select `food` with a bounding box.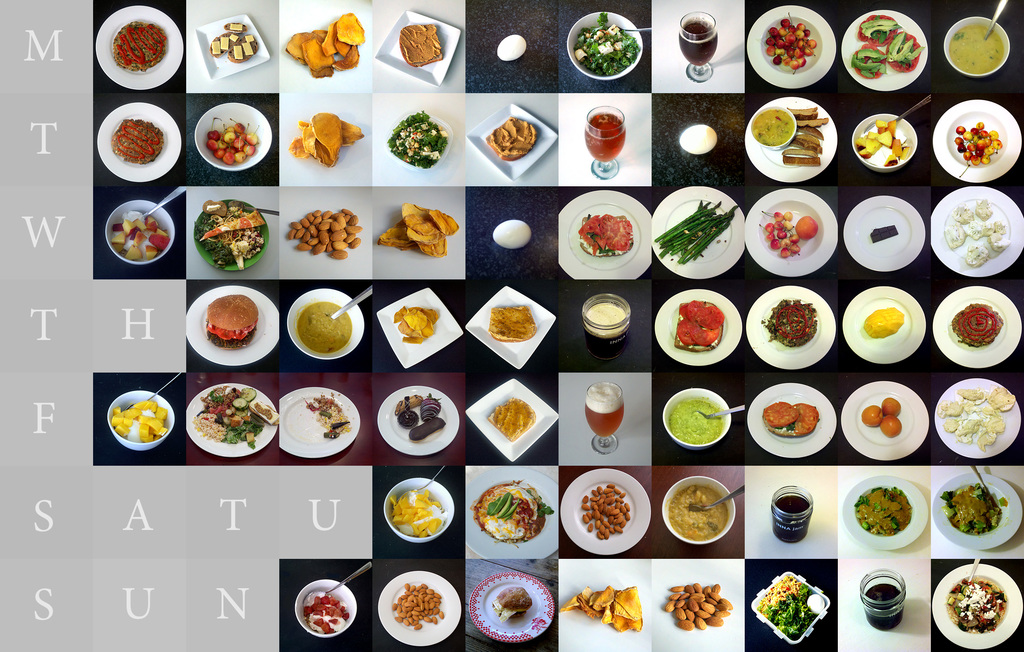
493/586/533/625.
